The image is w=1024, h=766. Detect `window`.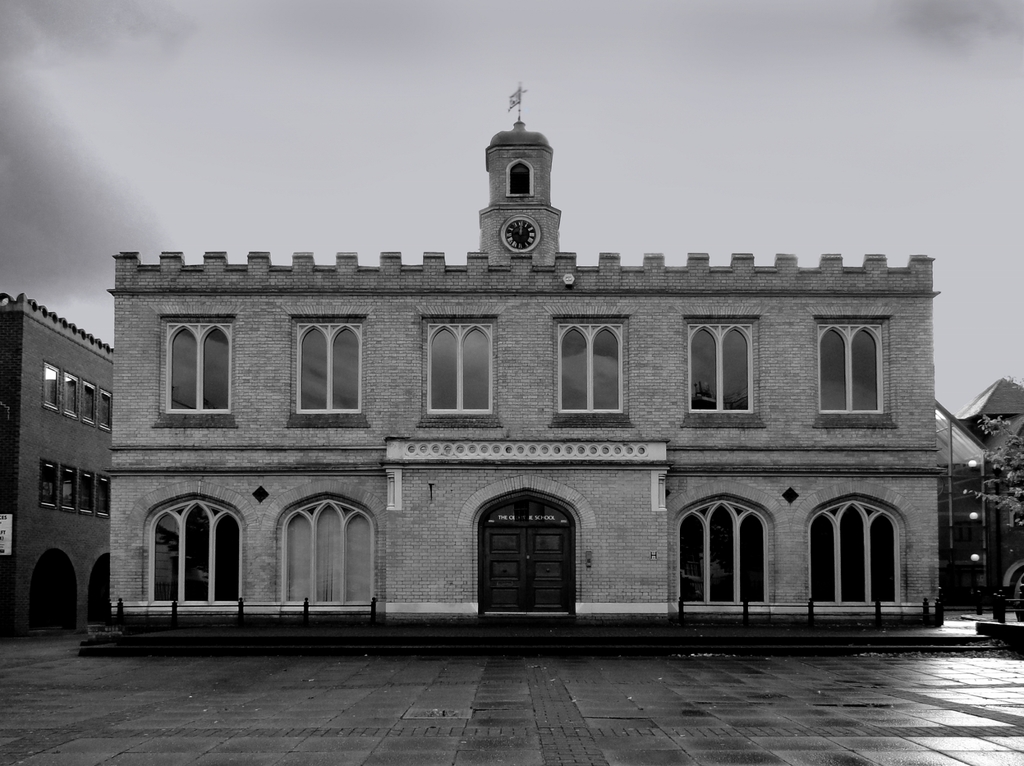
Detection: 79 472 97 515.
